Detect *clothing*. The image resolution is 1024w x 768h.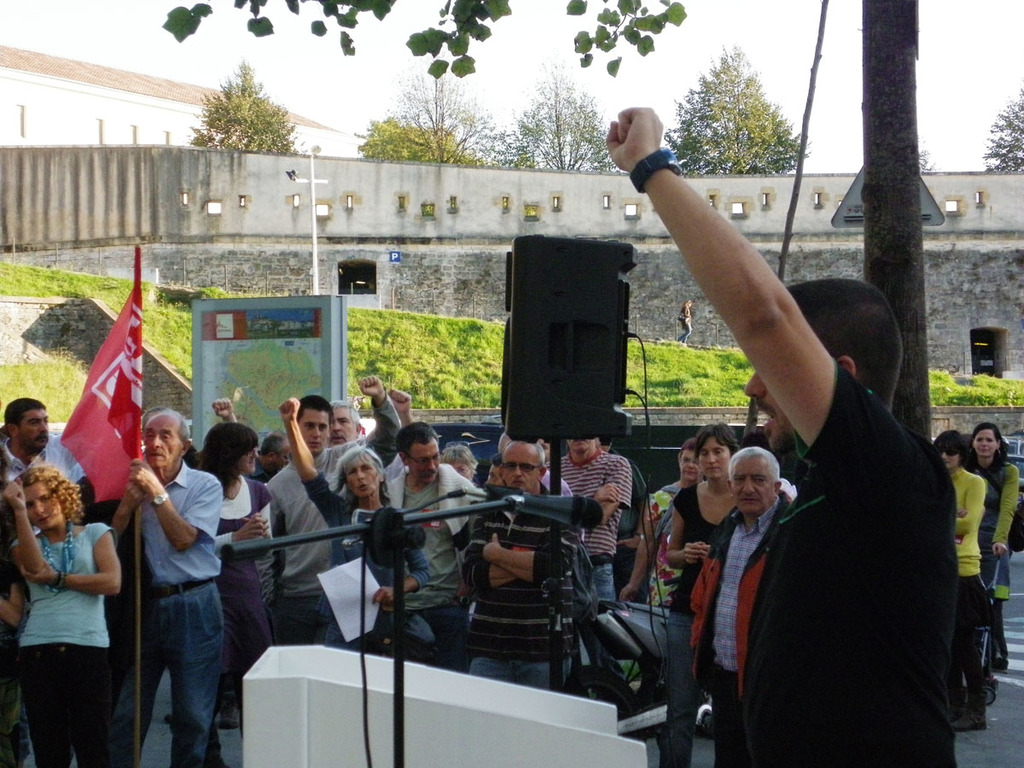
pyautogui.locateOnScreen(945, 469, 991, 704).
